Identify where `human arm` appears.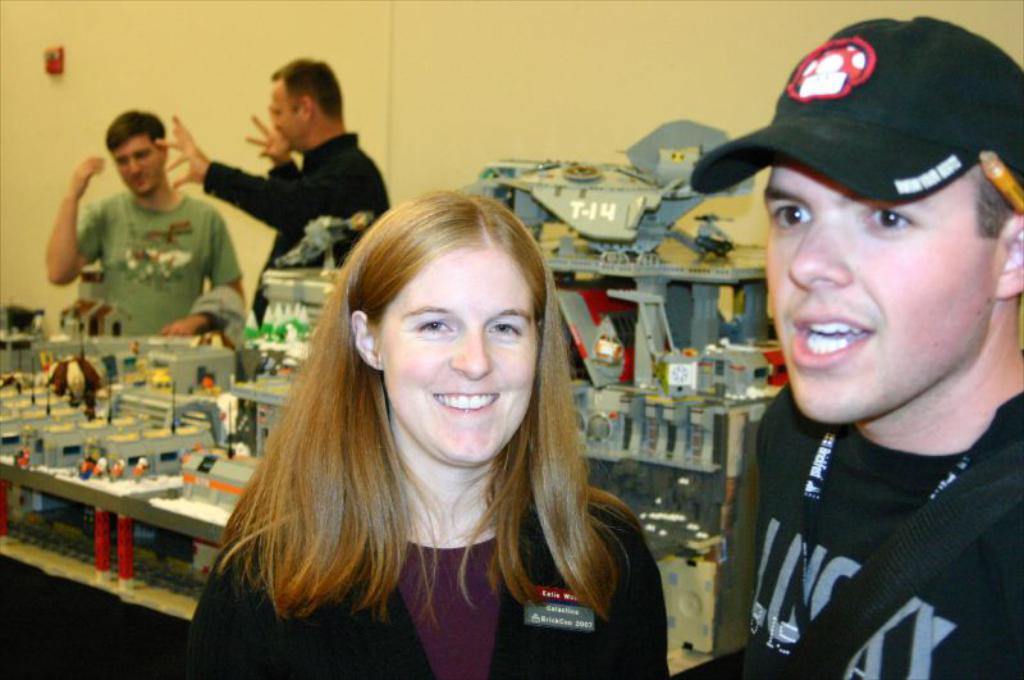
Appears at [left=233, top=114, right=320, bottom=231].
